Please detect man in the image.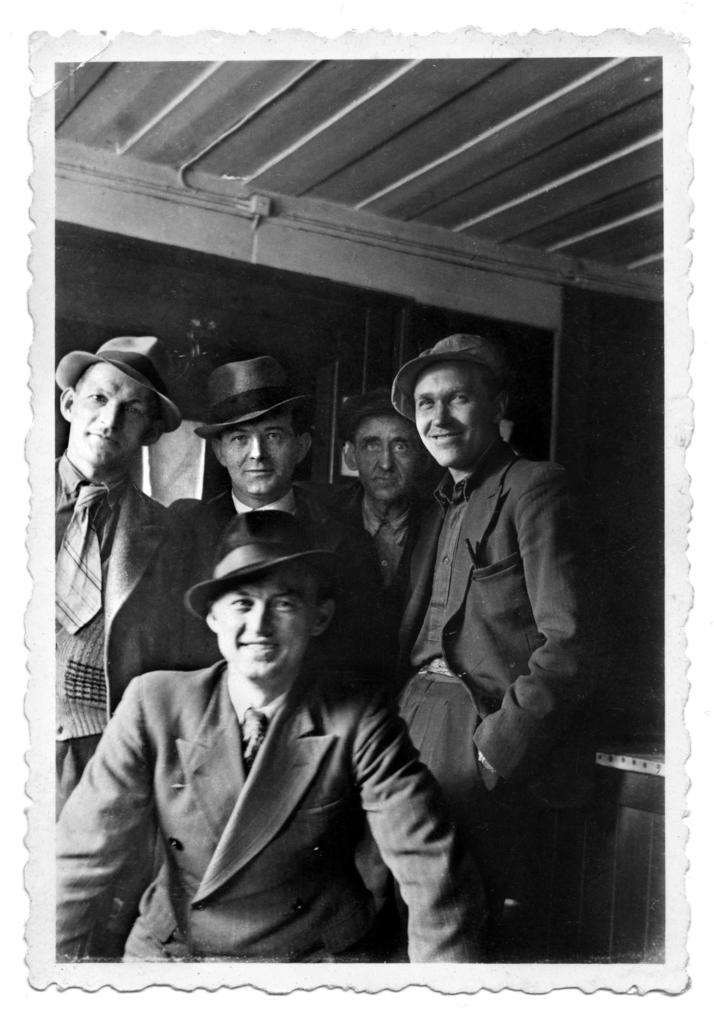
[x1=169, y1=344, x2=392, y2=662].
